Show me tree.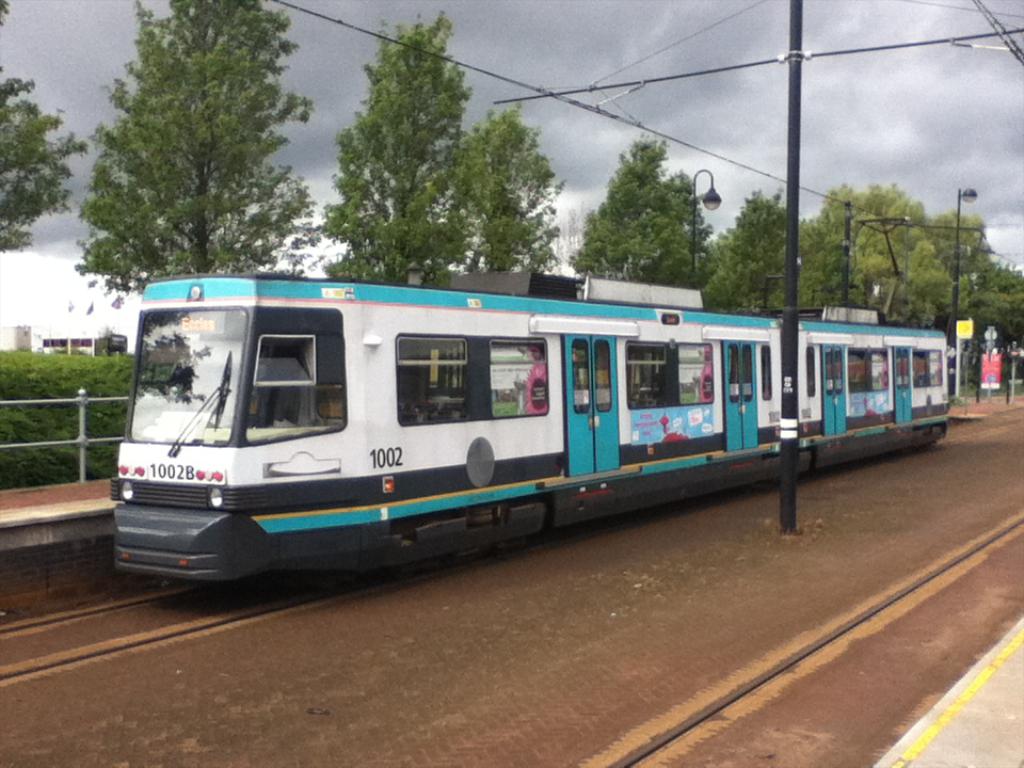
tree is here: [41, 27, 370, 278].
